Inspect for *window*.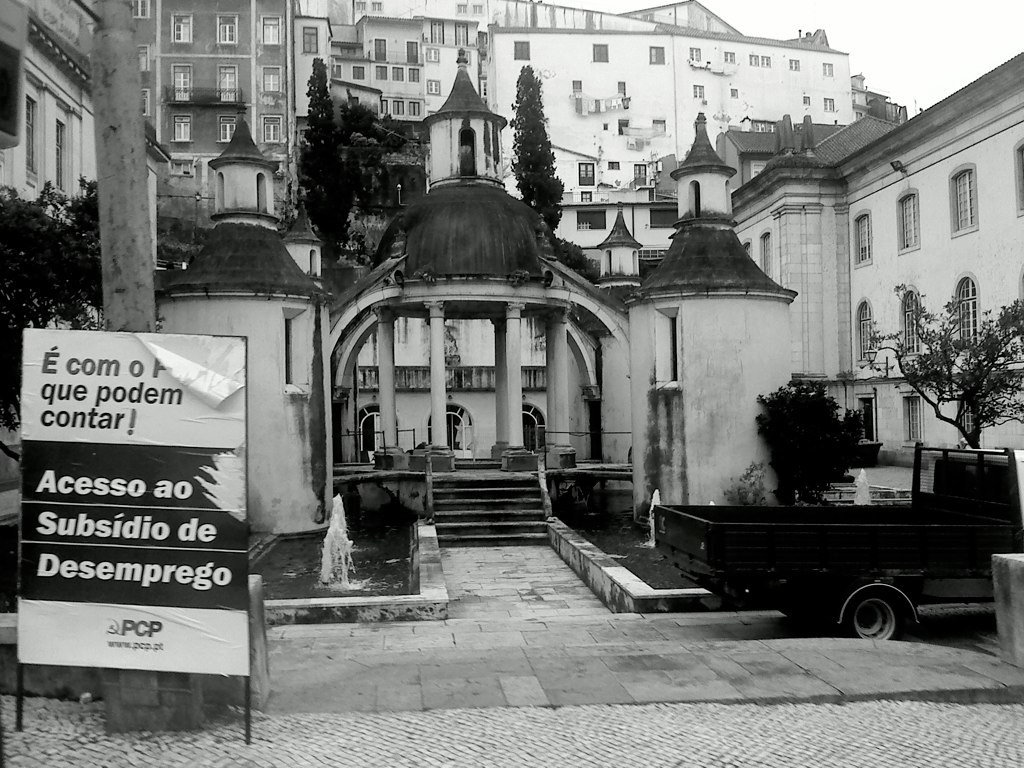
Inspection: pyautogui.locateOnScreen(431, 20, 443, 43).
